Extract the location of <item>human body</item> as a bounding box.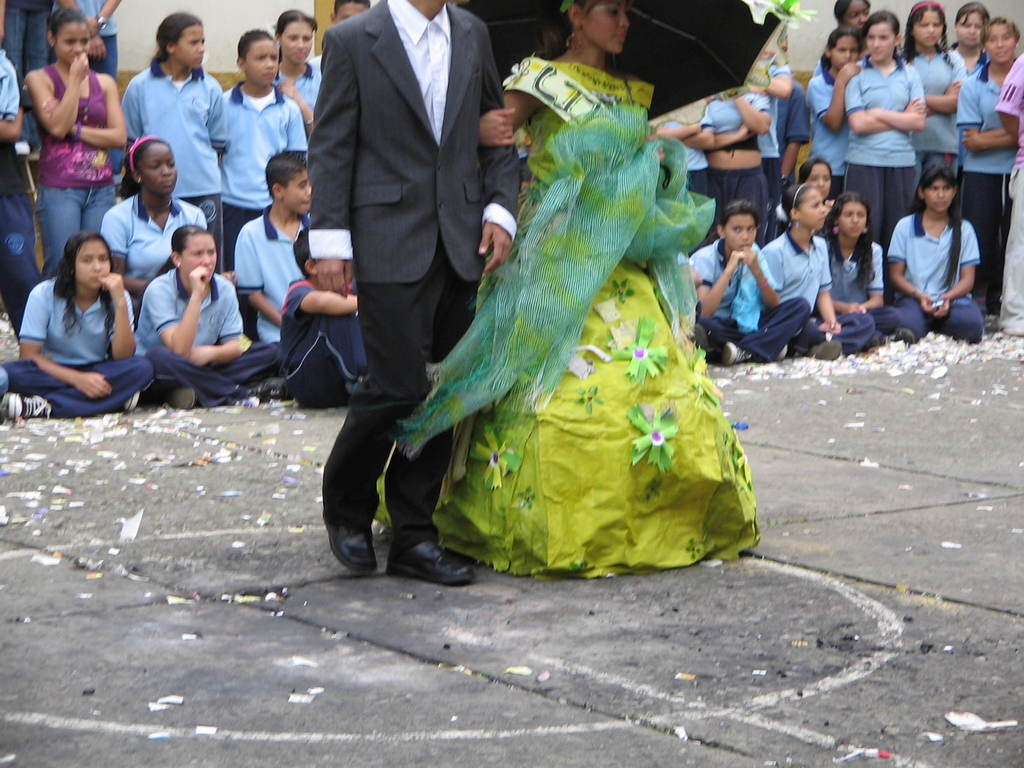
pyautogui.locateOnScreen(271, 7, 334, 140).
